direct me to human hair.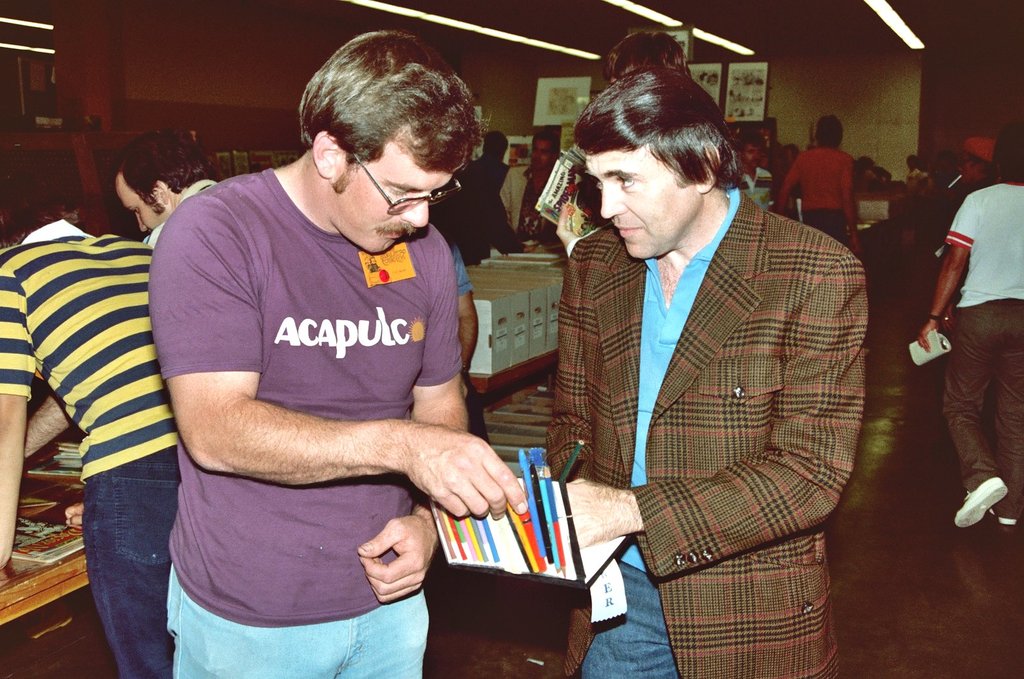
Direction: [left=481, top=130, right=513, bottom=157].
